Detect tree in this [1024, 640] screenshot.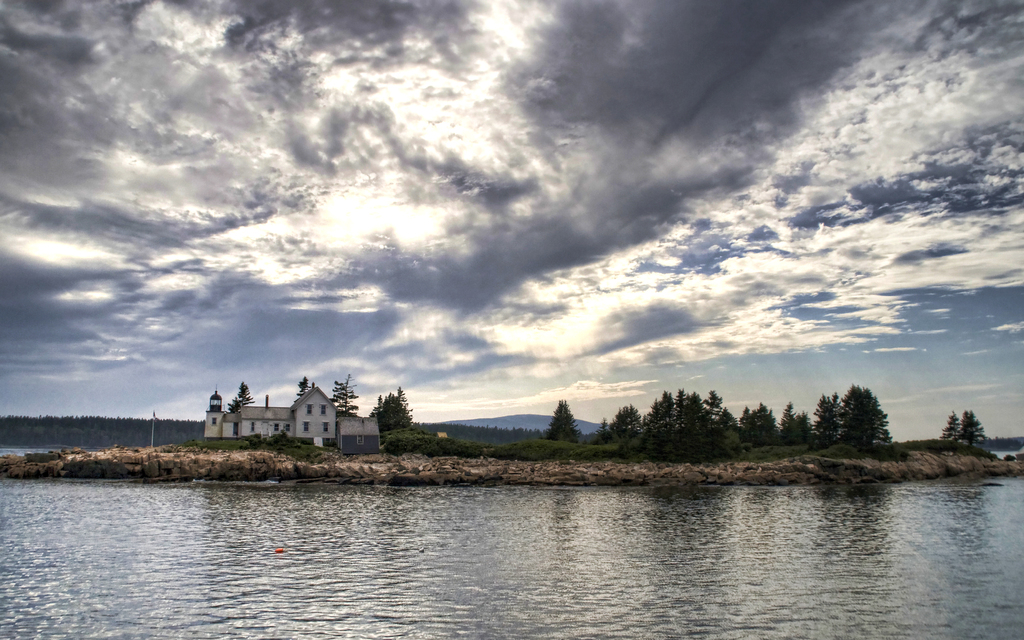
Detection: select_region(963, 413, 991, 455).
